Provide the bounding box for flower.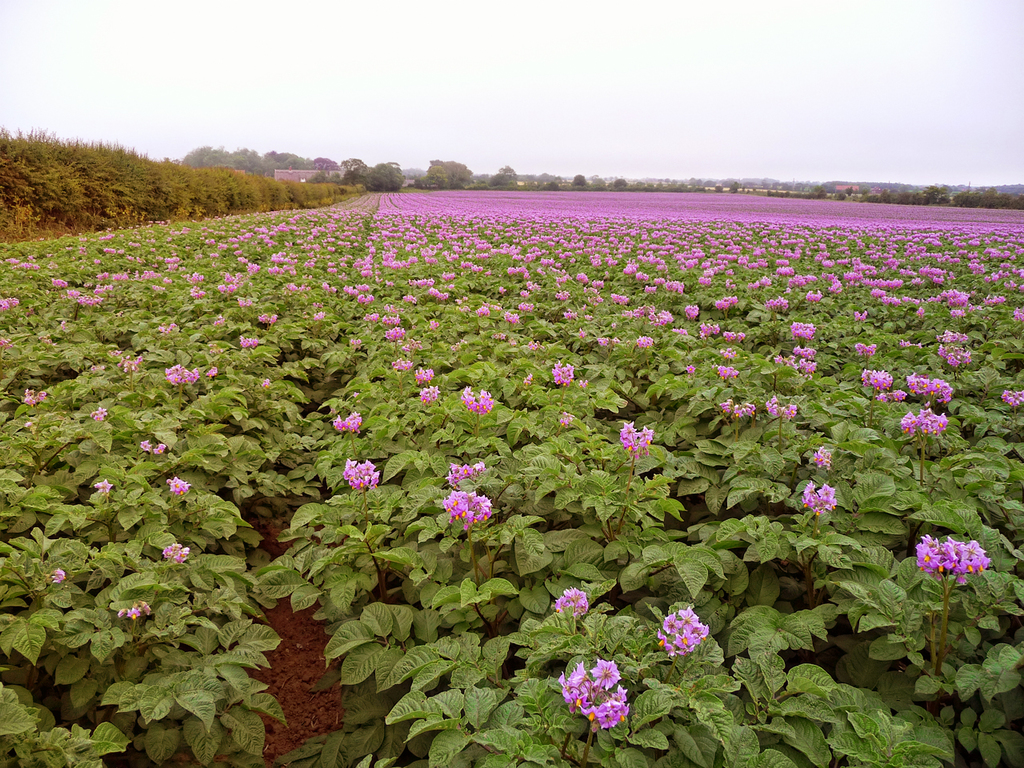
[left=548, top=362, right=594, bottom=390].
